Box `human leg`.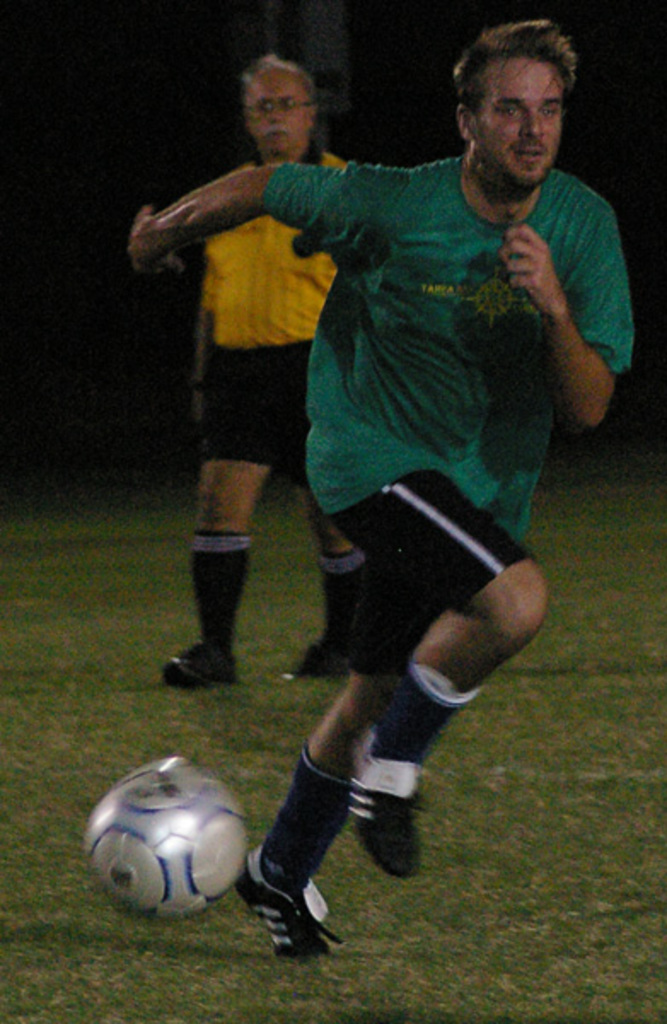
152, 350, 280, 689.
